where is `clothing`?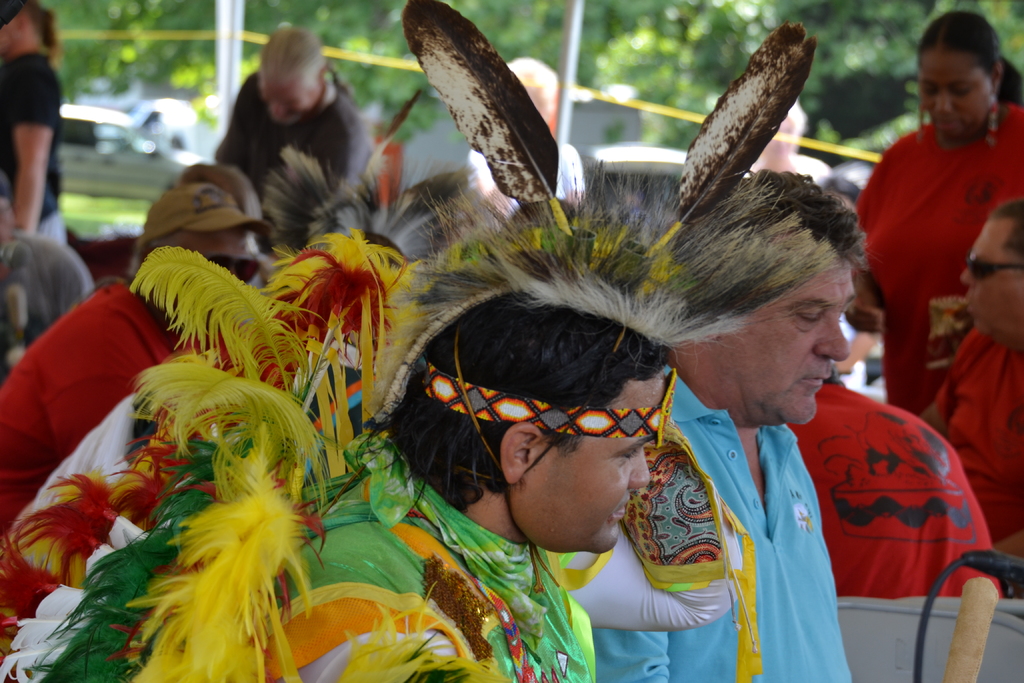
260 429 737 682.
